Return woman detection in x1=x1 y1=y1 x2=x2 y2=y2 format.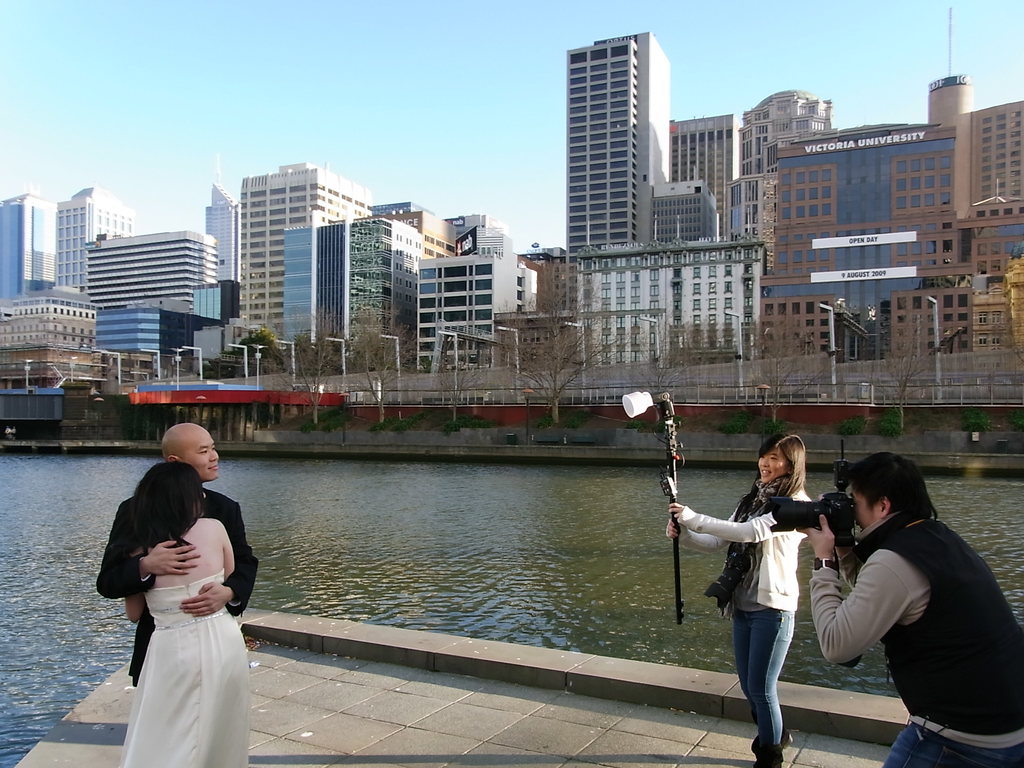
x1=665 y1=435 x2=825 y2=767.
